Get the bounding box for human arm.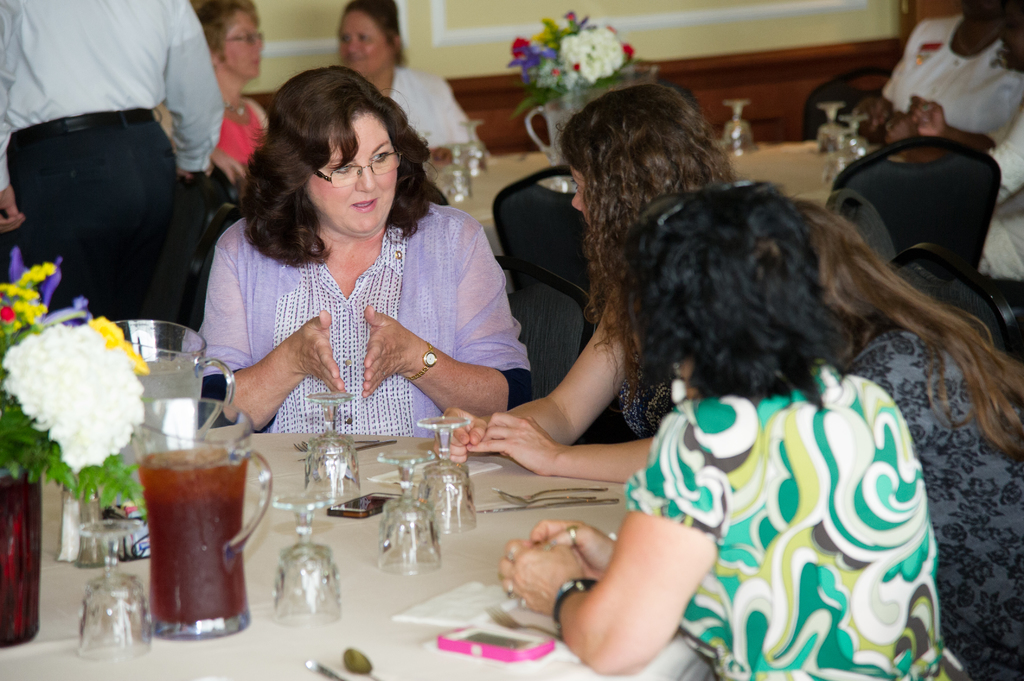
crop(158, 0, 230, 187).
